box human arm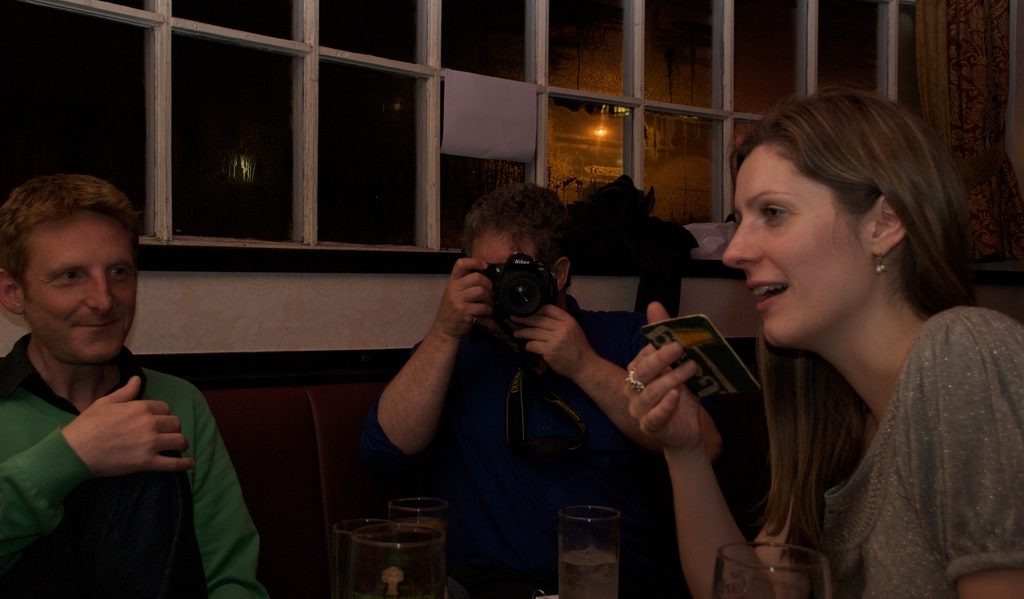
182 371 263 598
